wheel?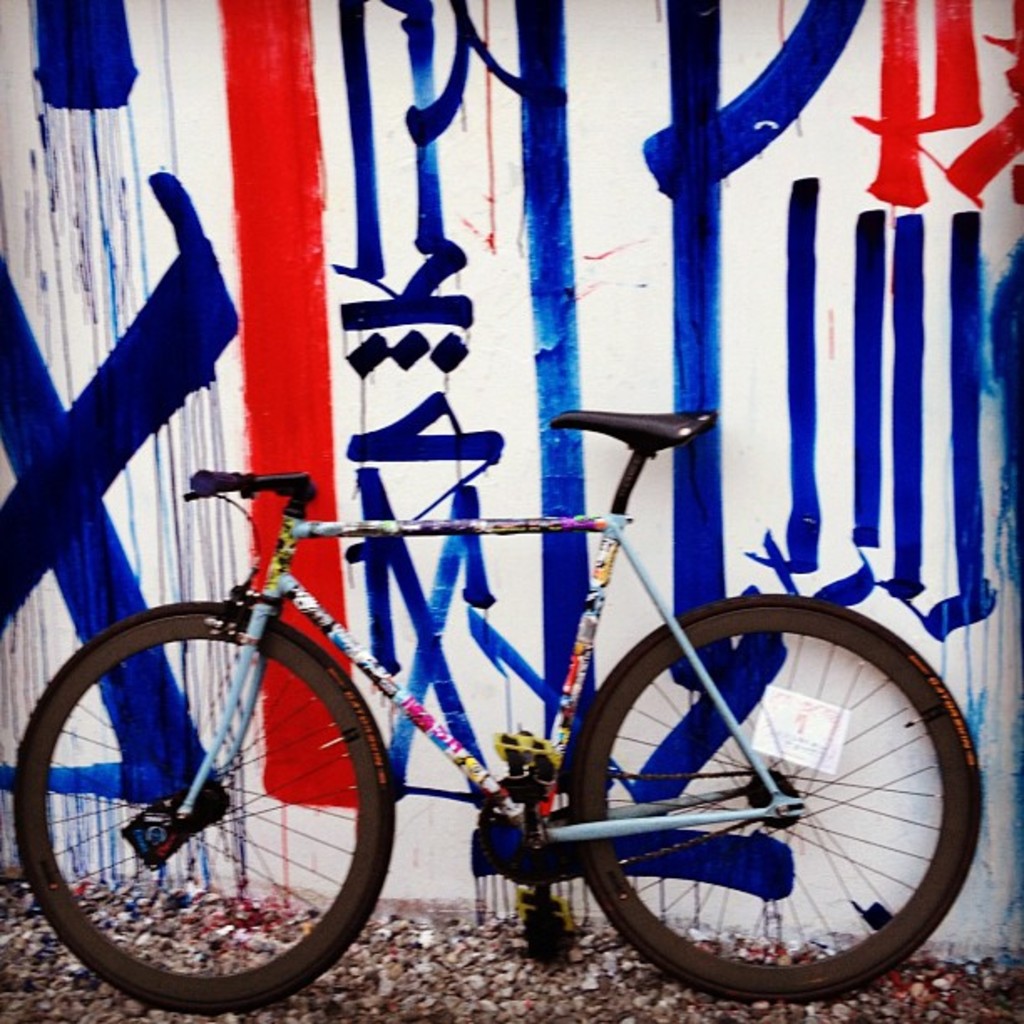
bbox(572, 584, 975, 996)
